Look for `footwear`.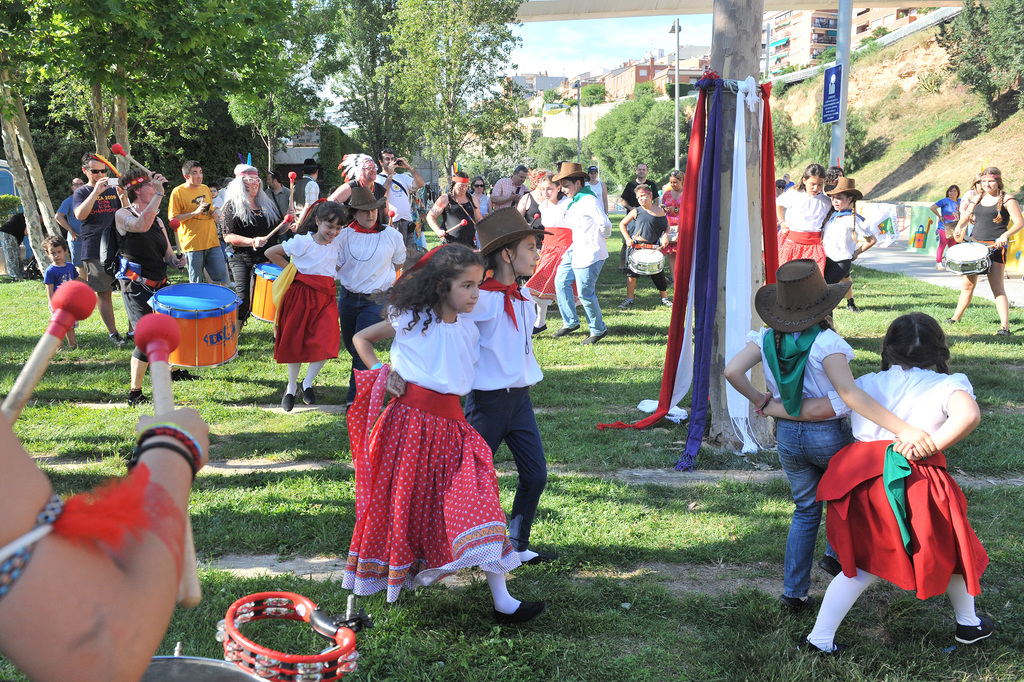
Found: locate(615, 299, 640, 309).
